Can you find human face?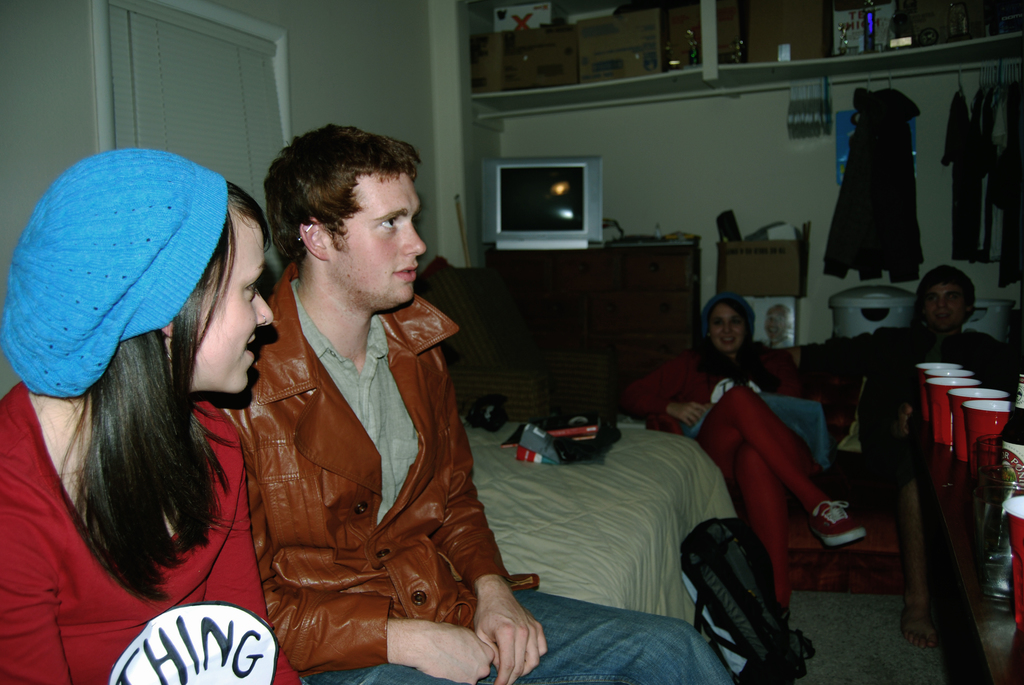
Yes, bounding box: x1=199 y1=222 x2=274 y2=396.
